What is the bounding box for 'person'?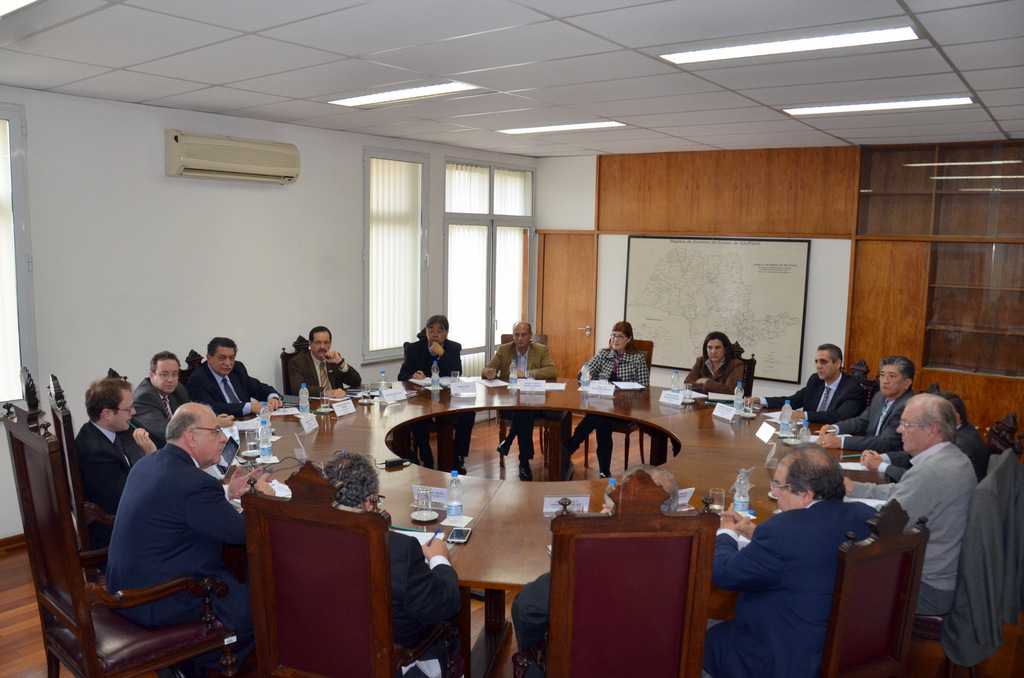
{"x1": 99, "y1": 401, "x2": 276, "y2": 677}.
